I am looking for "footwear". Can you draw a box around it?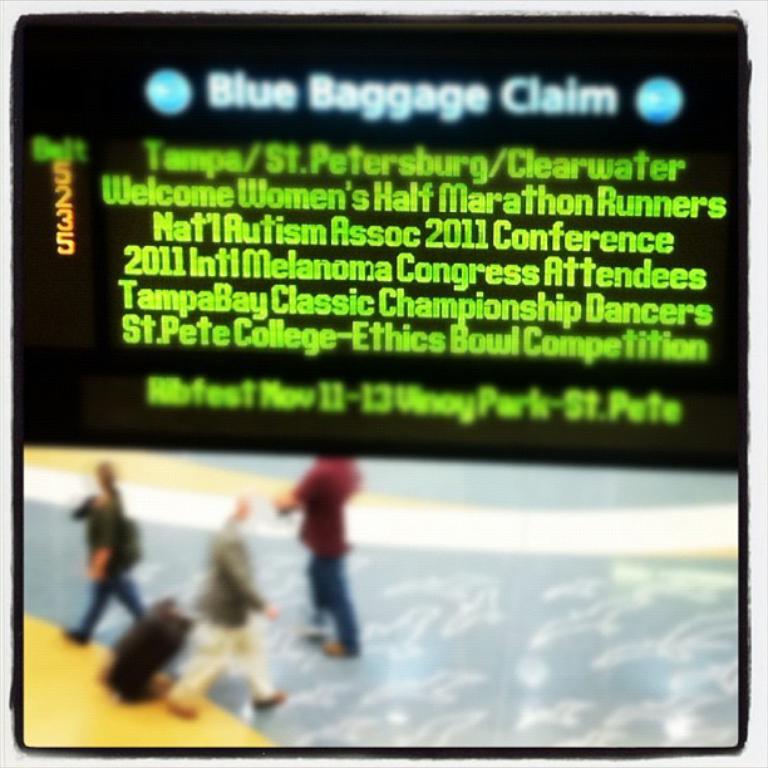
Sure, the bounding box is <bbox>255, 686, 290, 714</bbox>.
